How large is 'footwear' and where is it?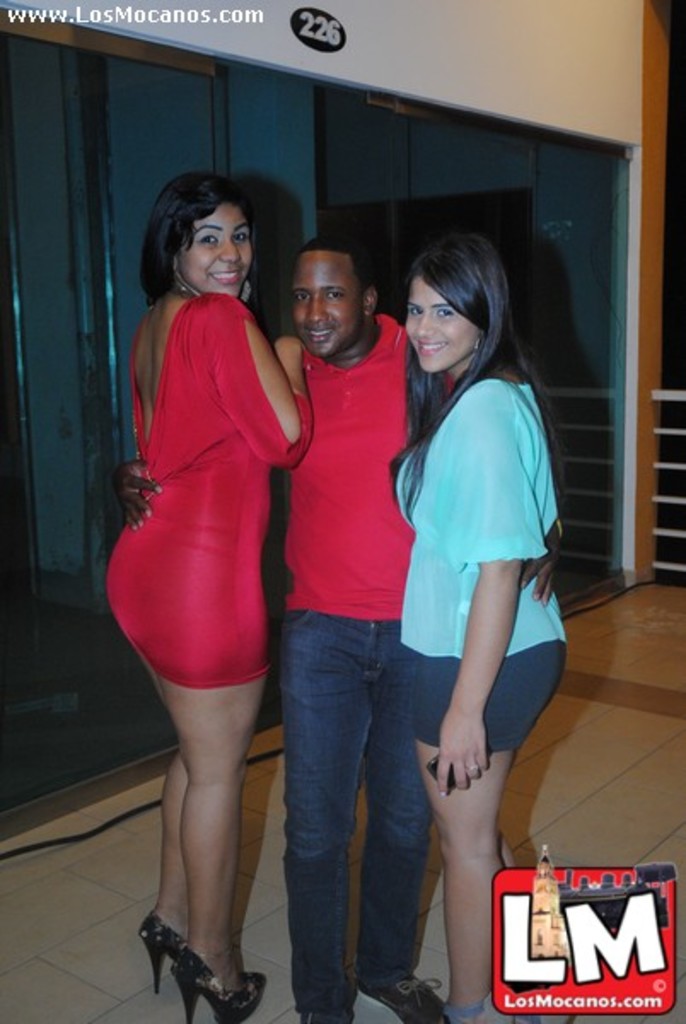
Bounding box: 135/910/183/997.
